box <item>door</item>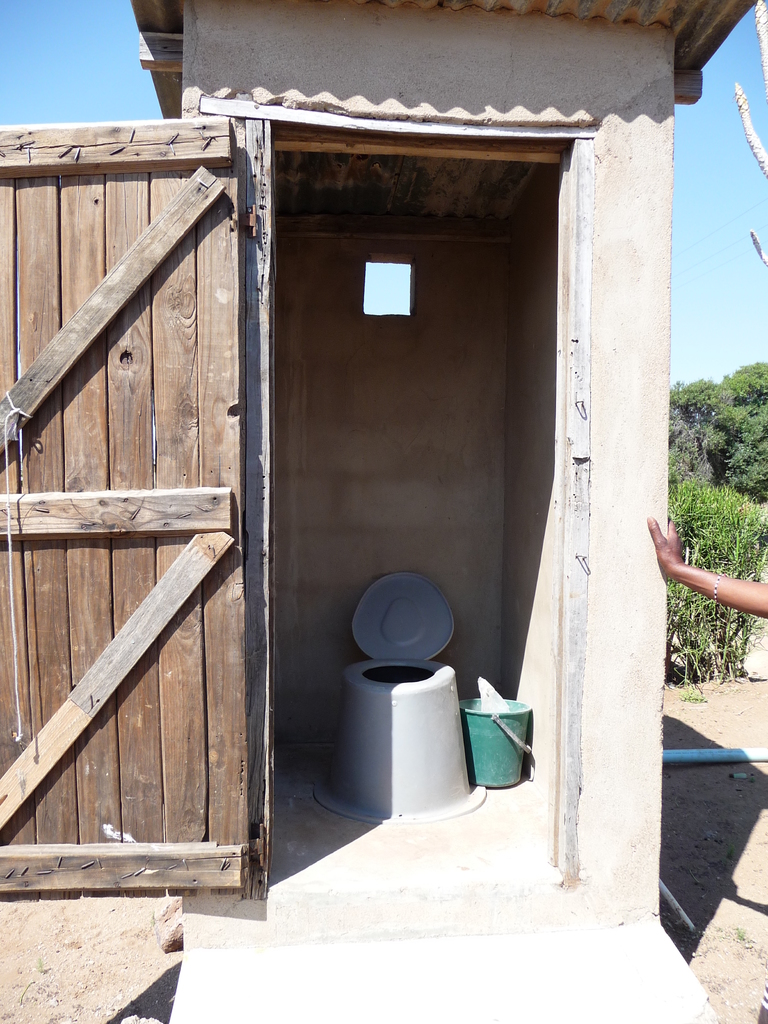
(left=30, top=0, right=266, bottom=941)
